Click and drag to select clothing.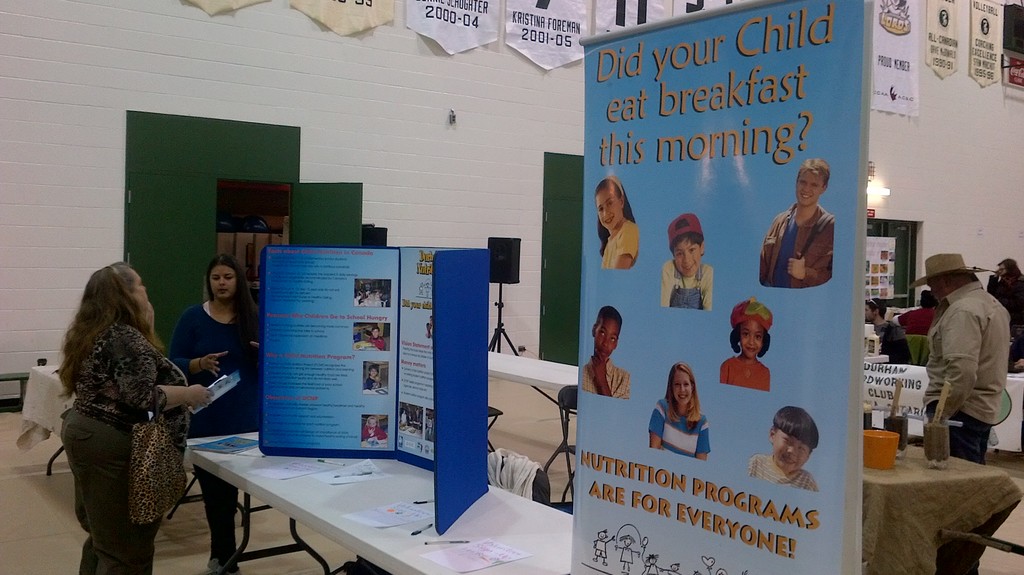
Selection: <bbox>719, 353, 770, 391</bbox>.
